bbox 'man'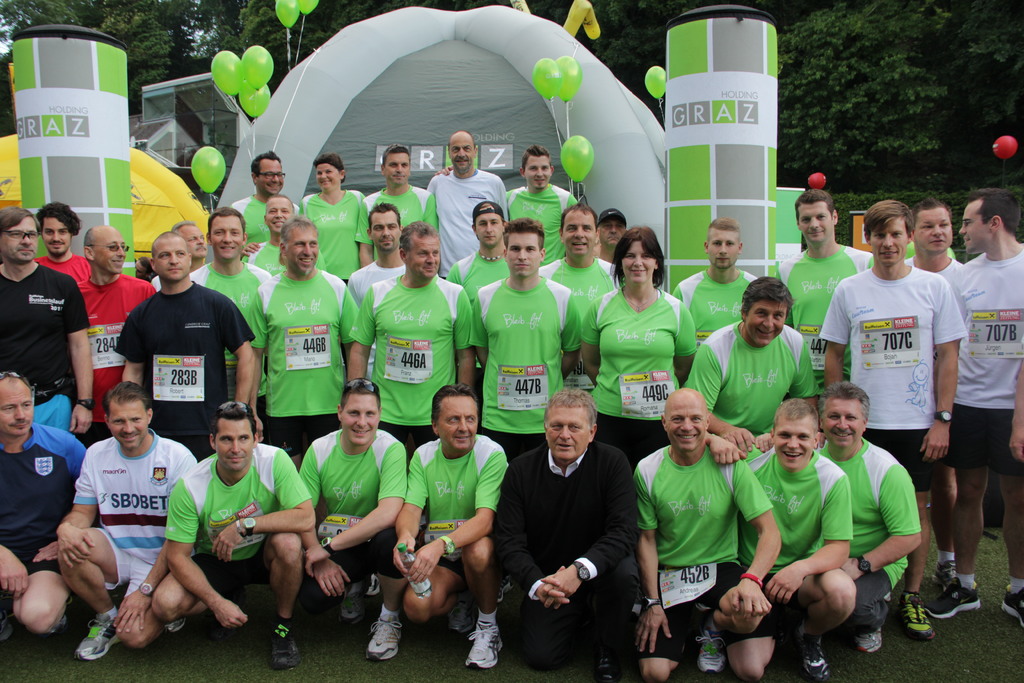
35, 200, 93, 276
